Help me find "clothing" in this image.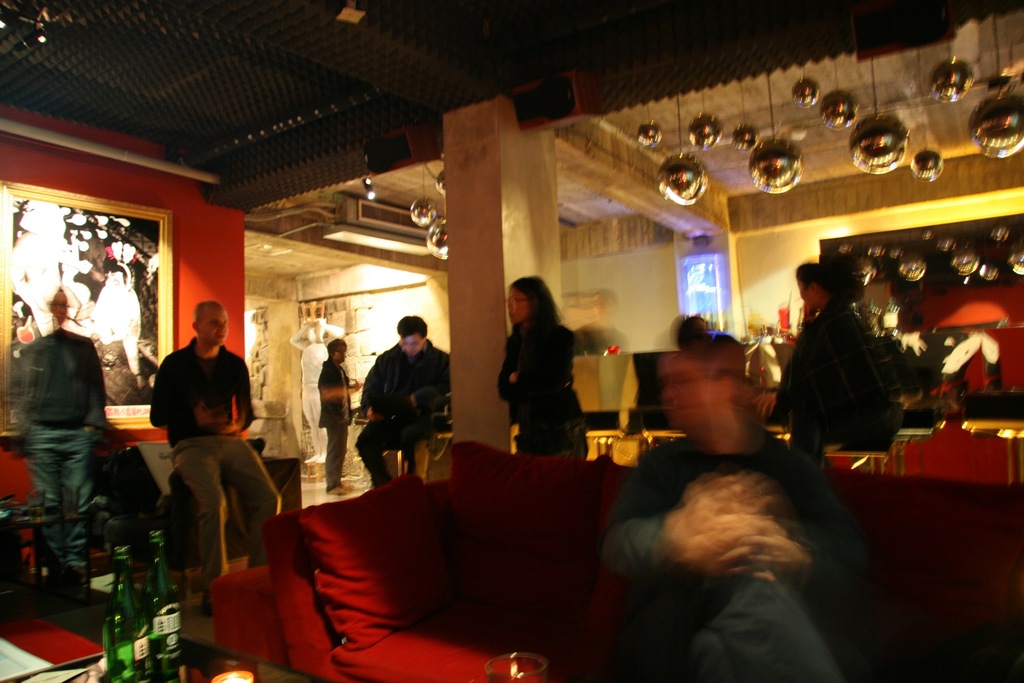
Found it: select_region(590, 438, 863, 682).
